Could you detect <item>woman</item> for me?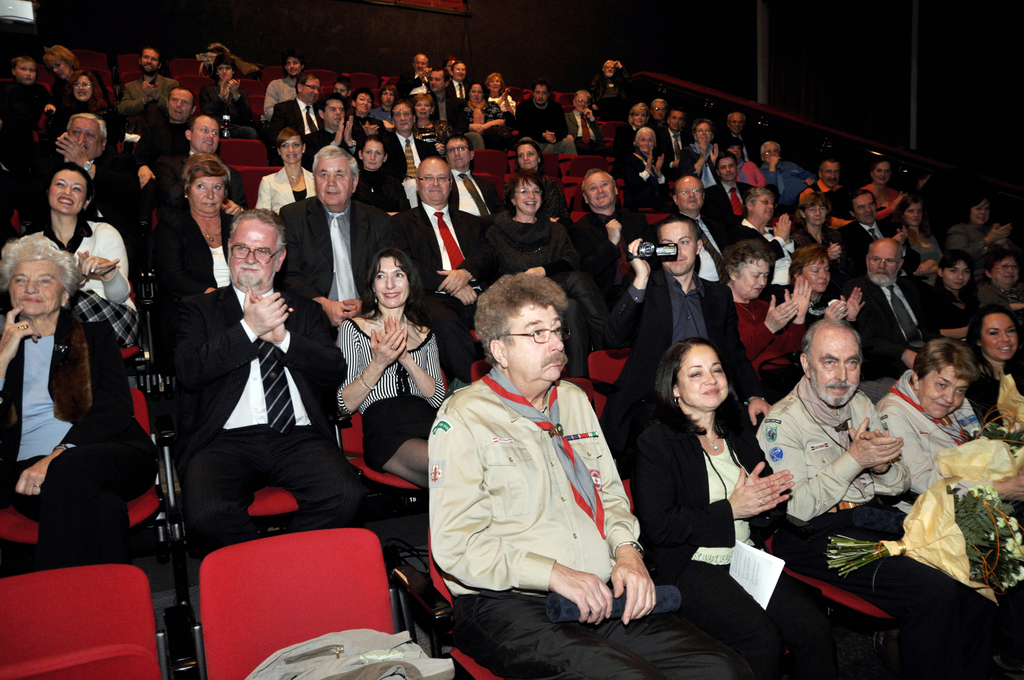
Detection result: select_region(458, 81, 504, 150).
